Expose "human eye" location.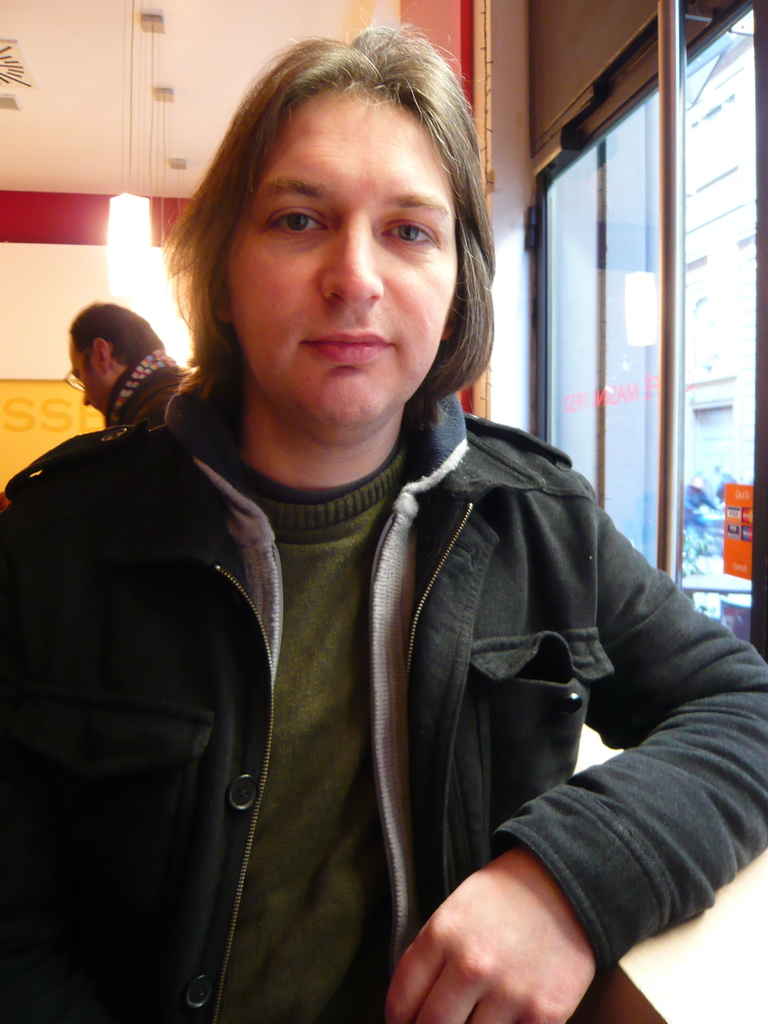
Exposed at box(376, 209, 443, 252).
